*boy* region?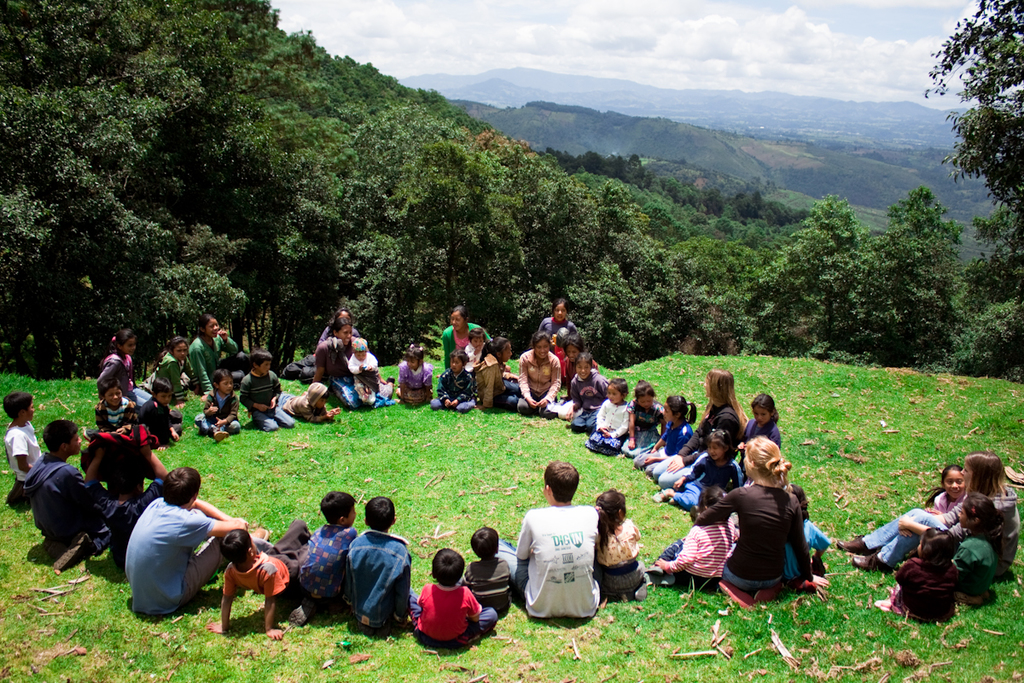
140,379,189,441
